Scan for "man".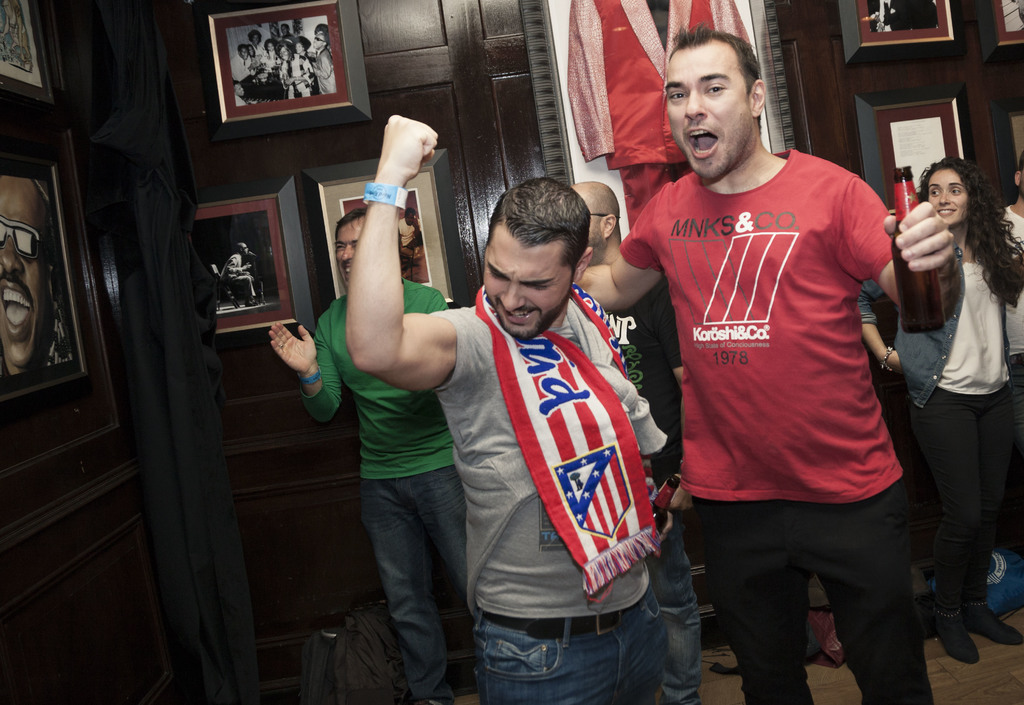
Scan result: bbox(342, 111, 671, 704).
